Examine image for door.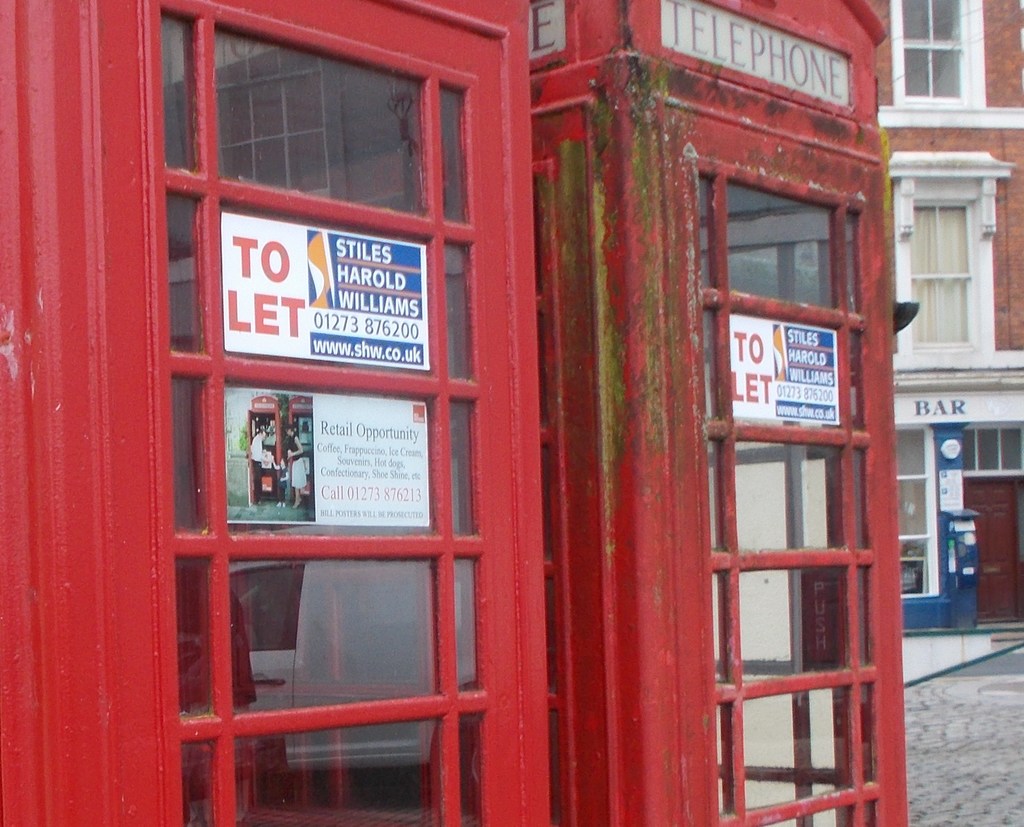
Examination result: BBox(962, 476, 1017, 629).
